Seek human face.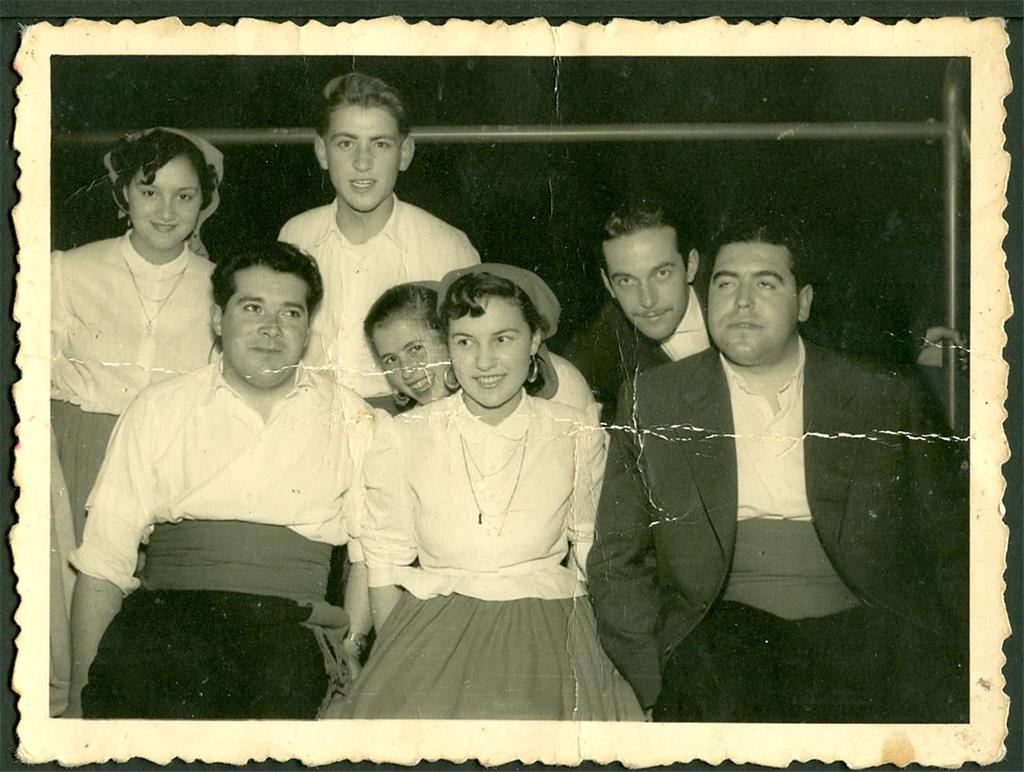
x1=446, y1=311, x2=527, y2=406.
